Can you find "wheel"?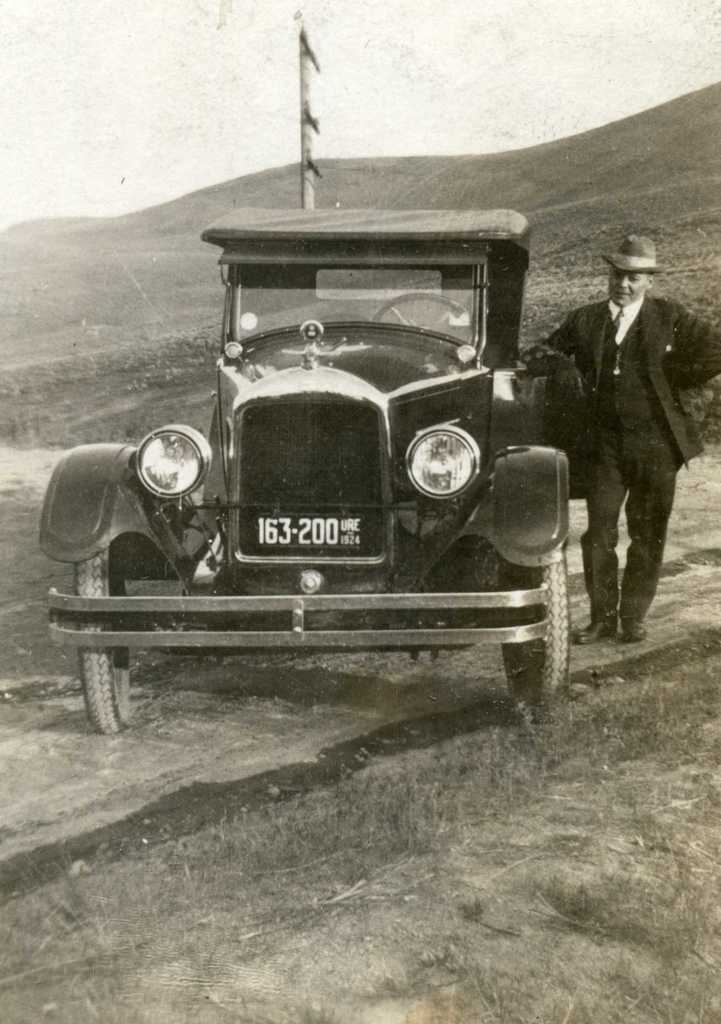
Yes, bounding box: Rect(375, 292, 476, 330).
